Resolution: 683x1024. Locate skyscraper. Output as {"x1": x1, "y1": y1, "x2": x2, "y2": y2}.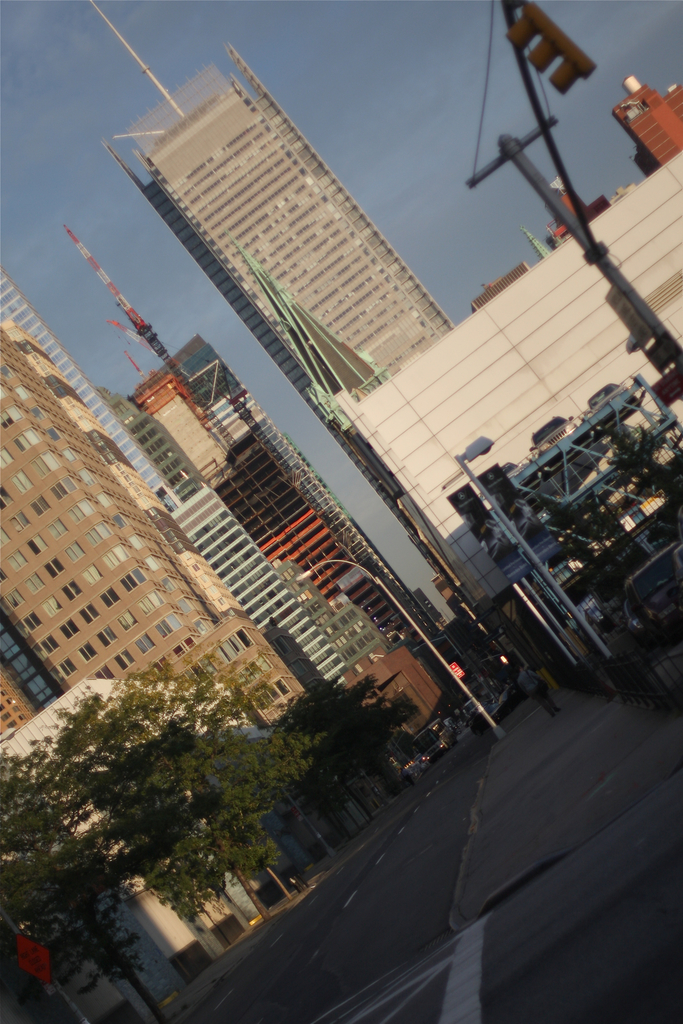
{"x1": 0, "y1": 273, "x2": 410, "y2": 717}.
